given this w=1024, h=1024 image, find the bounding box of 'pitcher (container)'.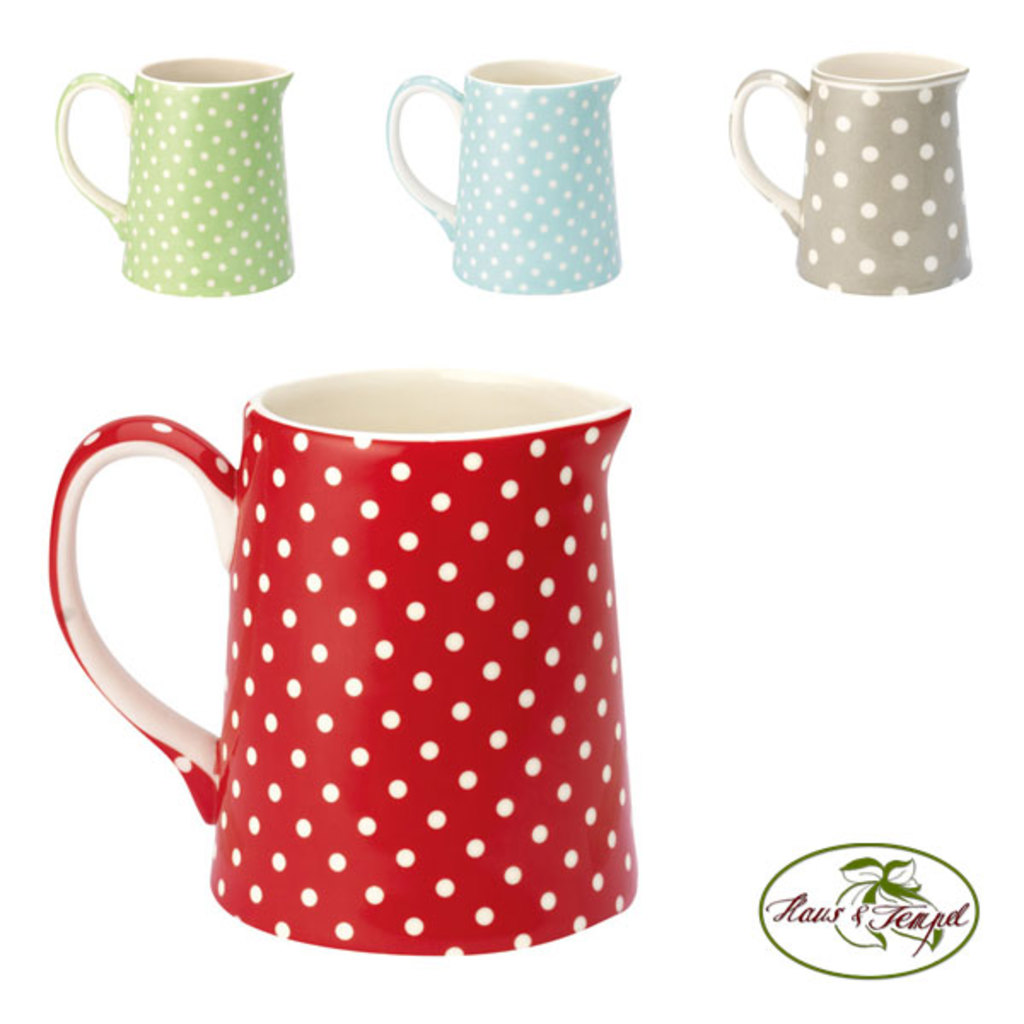
crop(391, 67, 625, 295).
